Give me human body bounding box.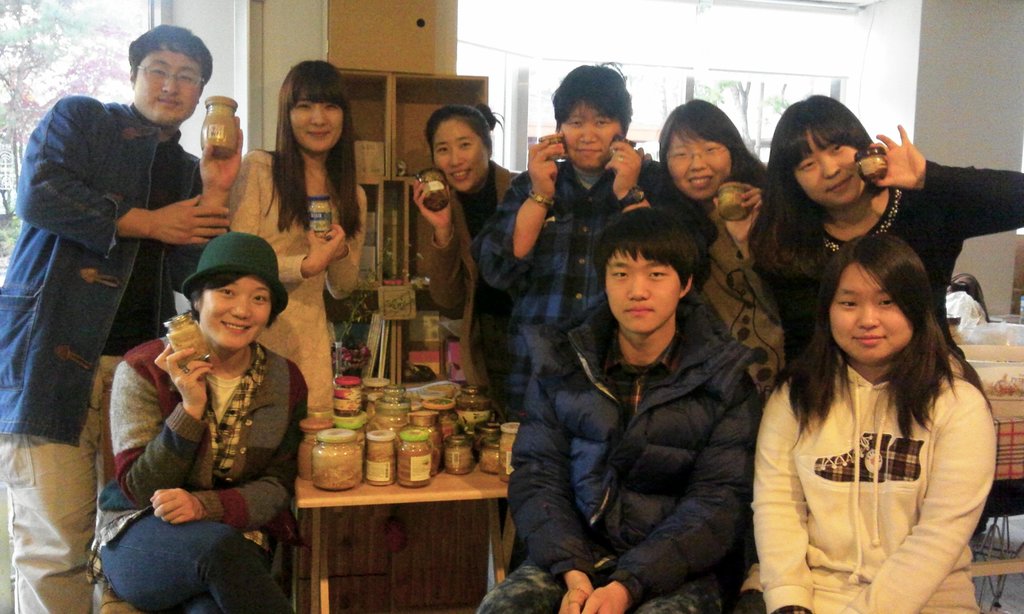
[227,62,367,417].
